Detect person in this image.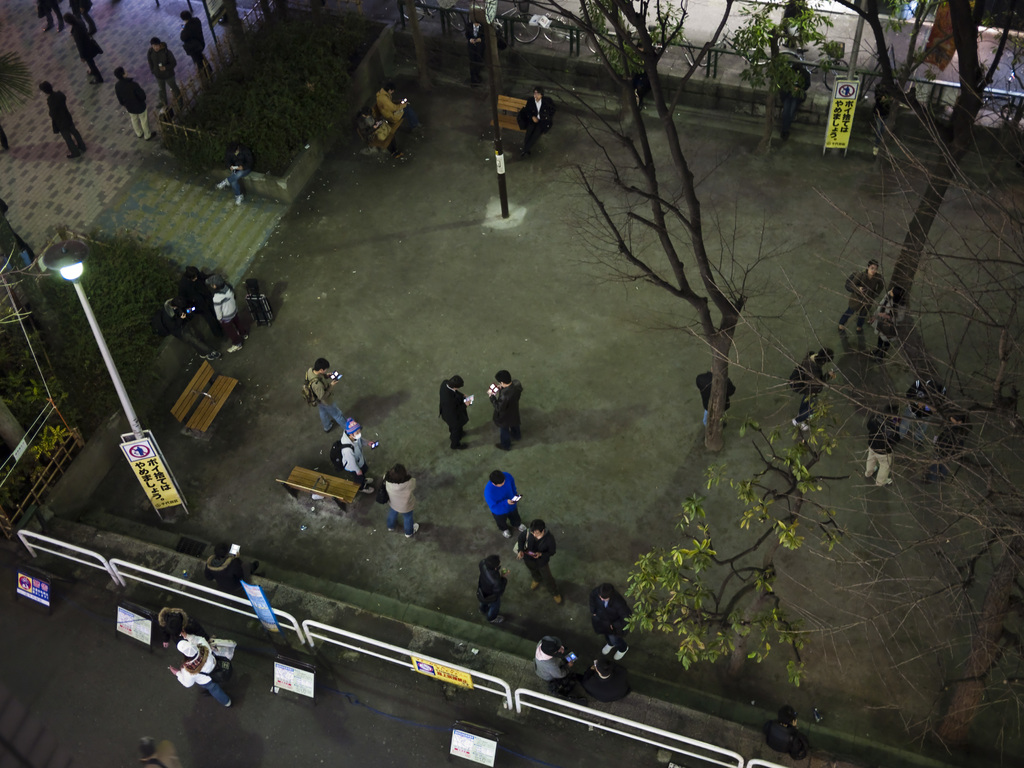
Detection: detection(833, 256, 886, 337).
